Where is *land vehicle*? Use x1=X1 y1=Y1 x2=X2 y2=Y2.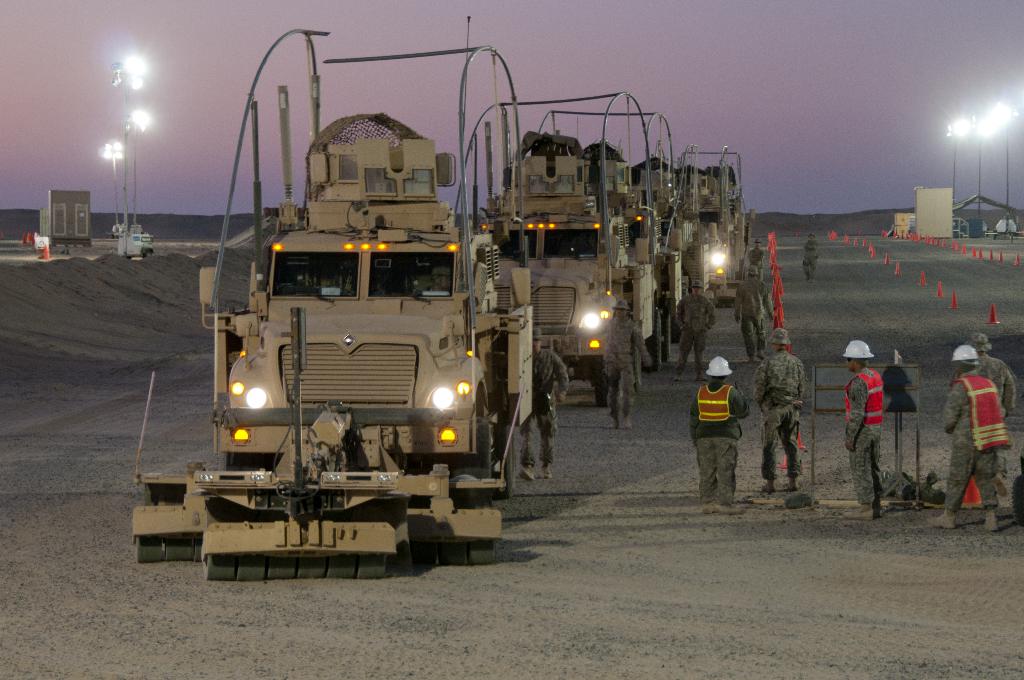
x1=655 y1=143 x2=737 y2=306.
